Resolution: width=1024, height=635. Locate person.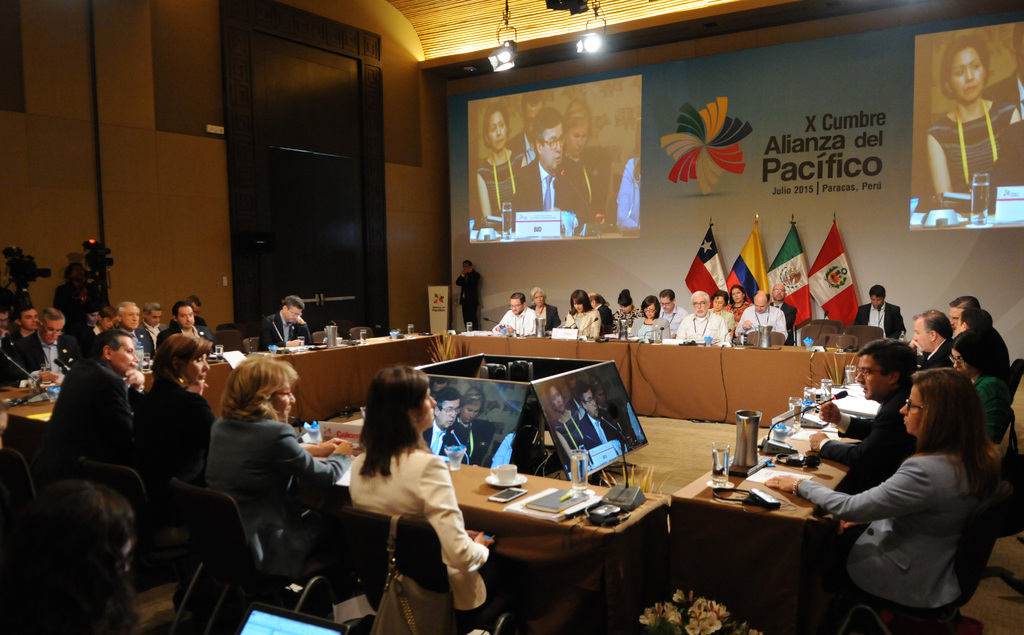
454/382/497/466.
